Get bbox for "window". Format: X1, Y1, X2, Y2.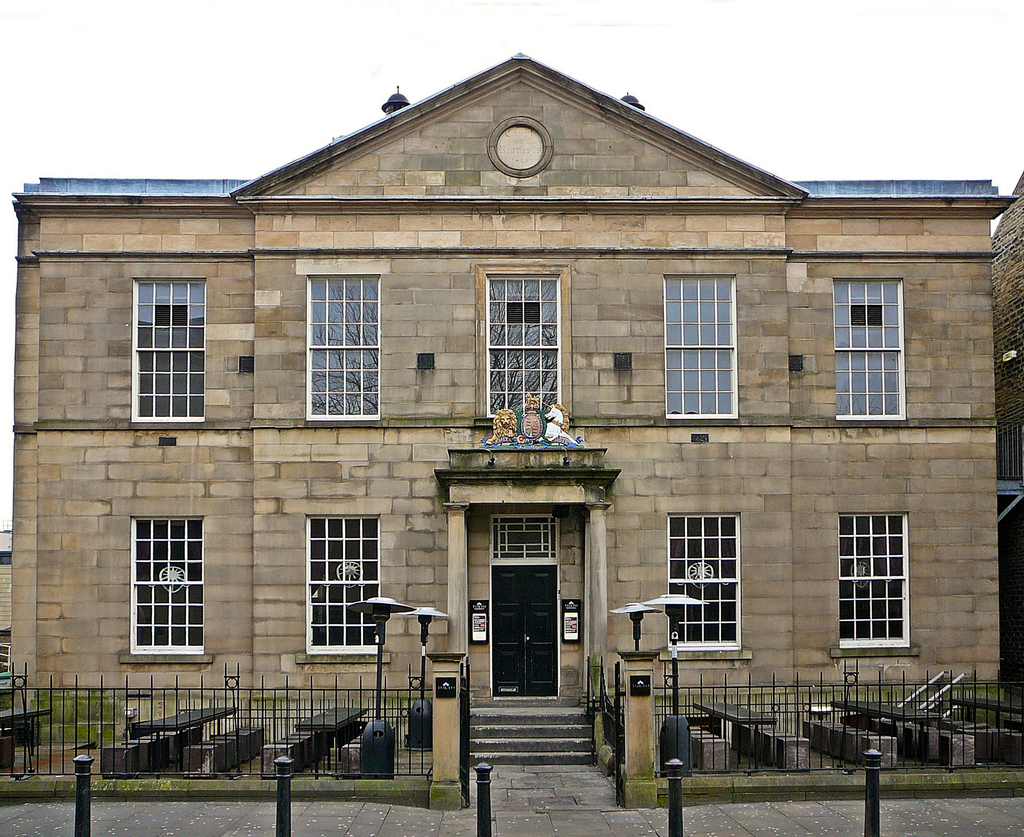
297, 503, 396, 651.
